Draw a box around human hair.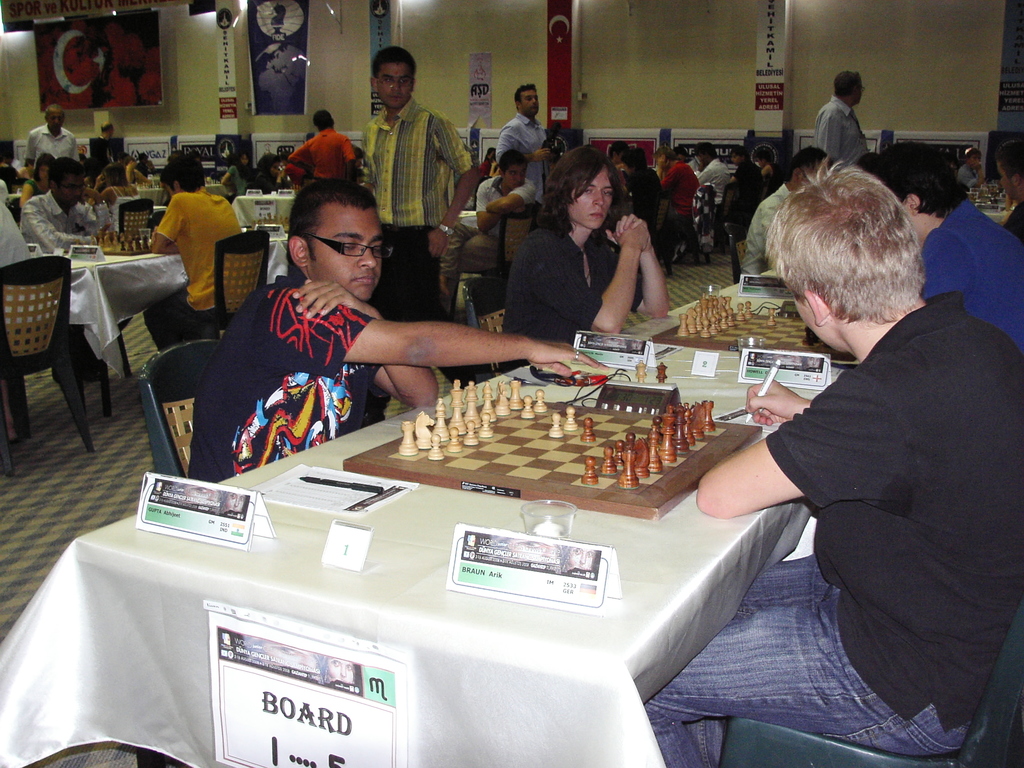
l=124, t=156, r=138, b=165.
